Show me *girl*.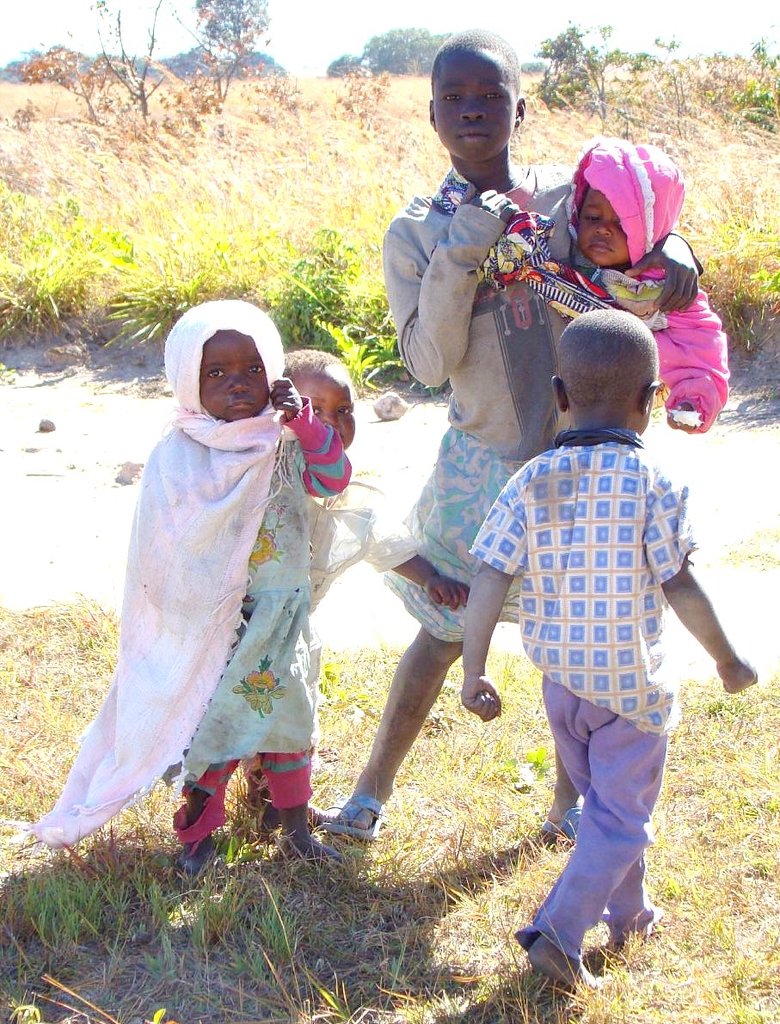
*girl* is here: 334/32/703/836.
